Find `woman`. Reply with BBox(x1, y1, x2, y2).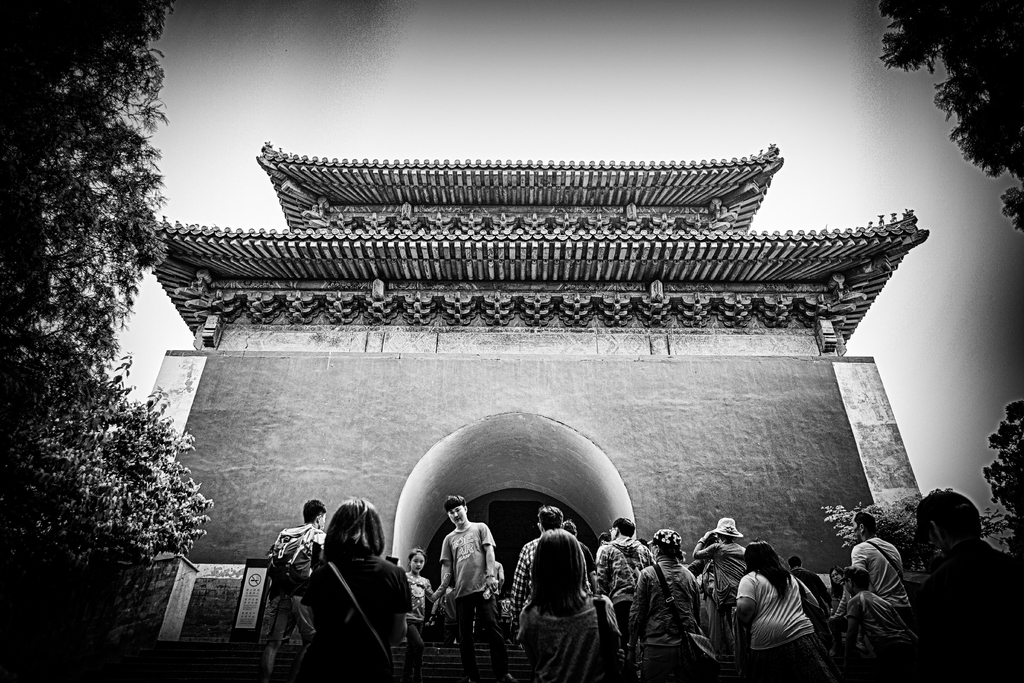
BBox(620, 529, 725, 682).
